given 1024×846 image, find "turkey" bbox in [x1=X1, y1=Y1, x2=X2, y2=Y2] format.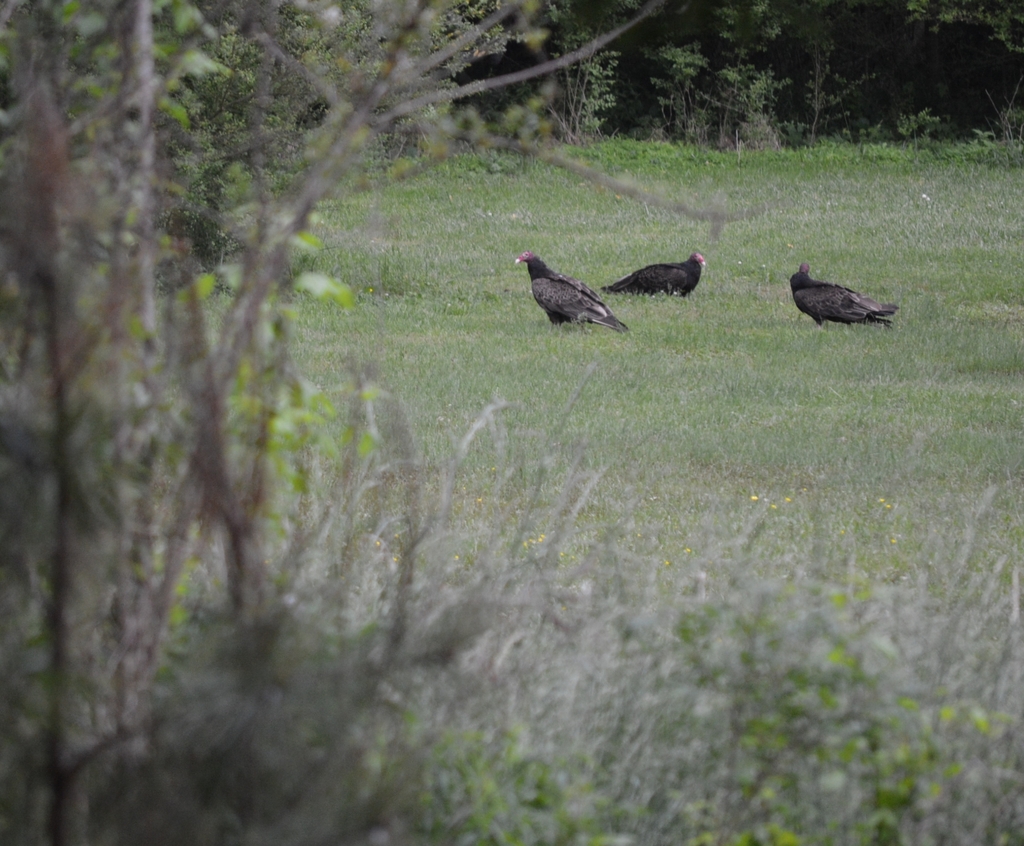
[x1=789, y1=262, x2=904, y2=328].
